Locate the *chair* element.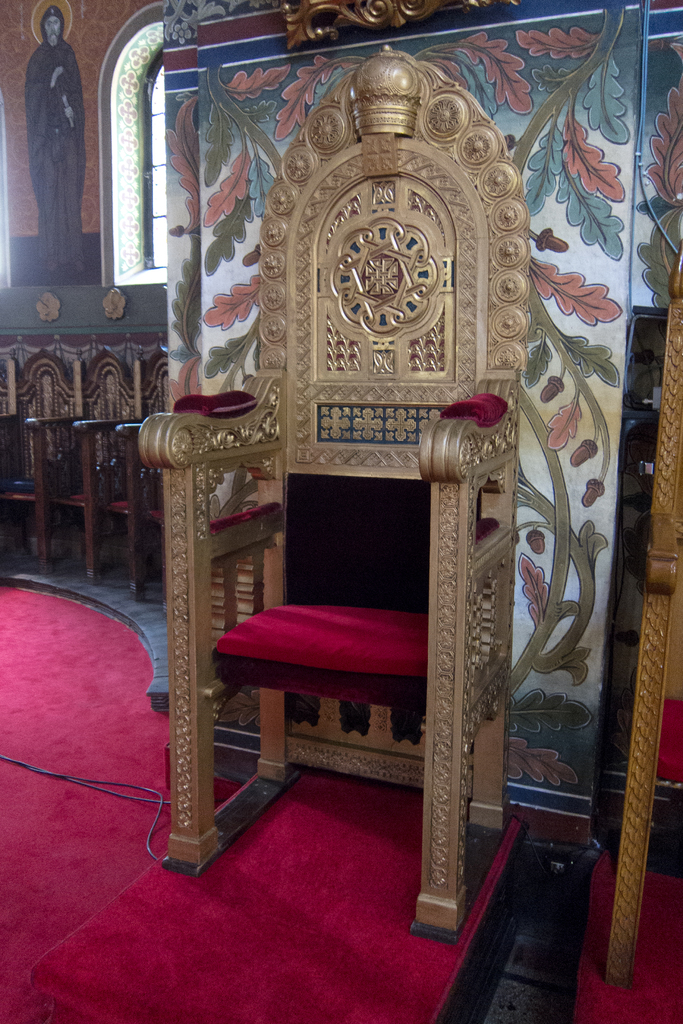
Element bbox: <region>605, 245, 682, 987</region>.
